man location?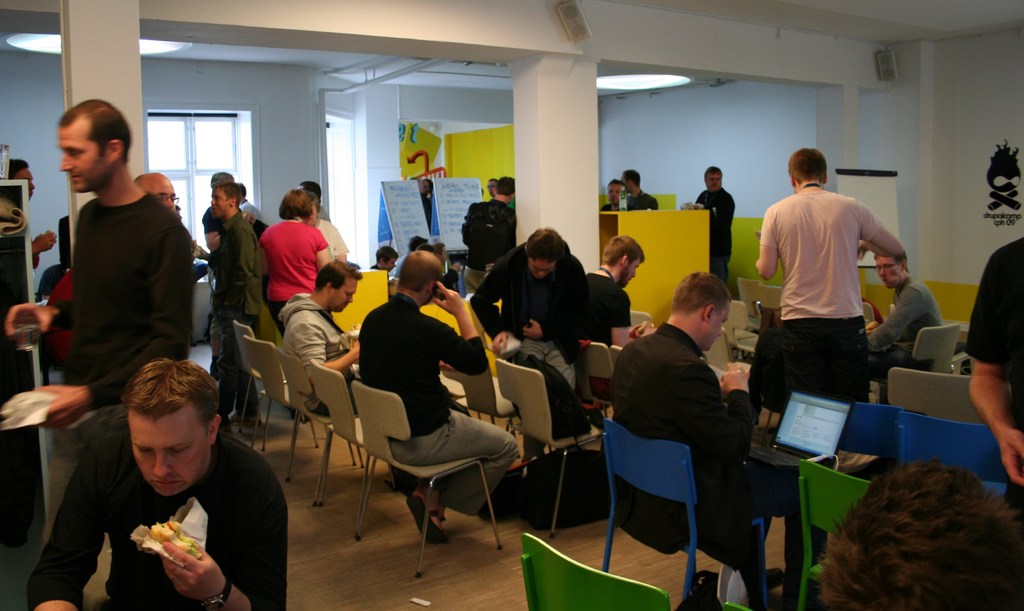
locate(819, 443, 1023, 610)
